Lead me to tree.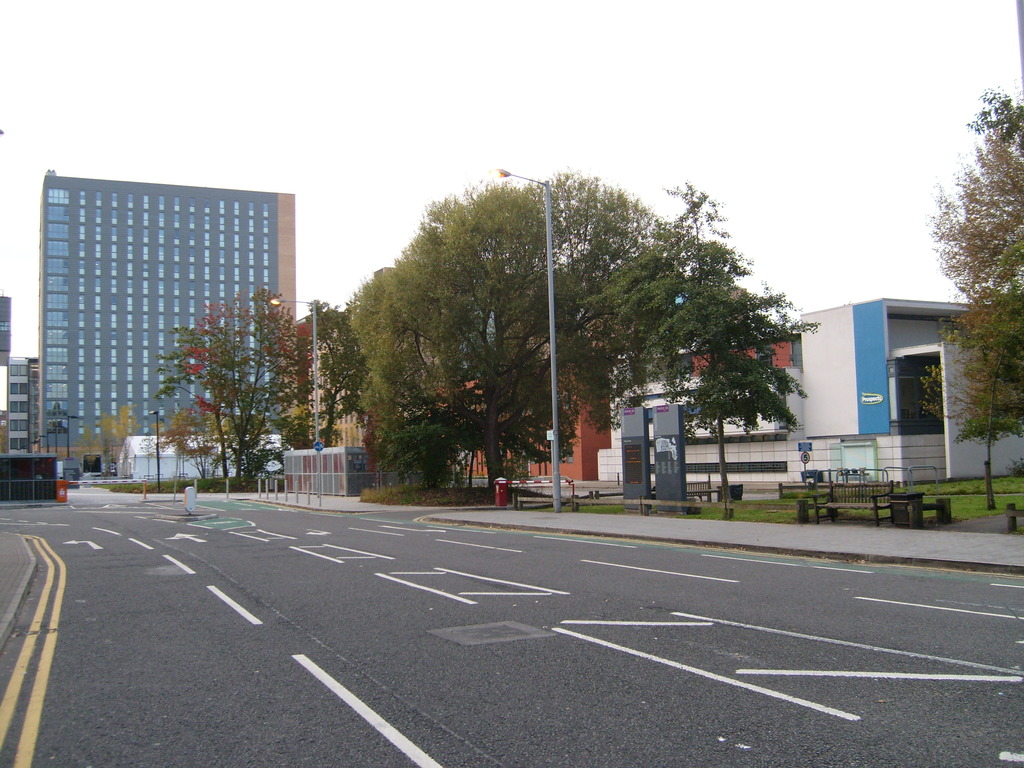
Lead to 927, 83, 1023, 513.
